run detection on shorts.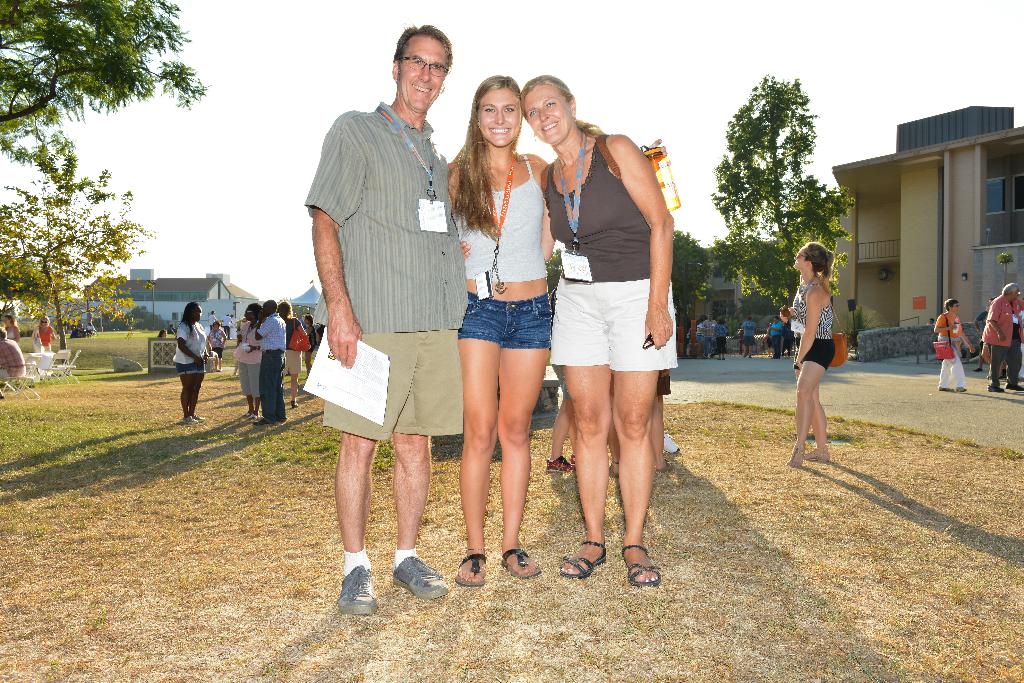
Result: [x1=314, y1=326, x2=464, y2=436].
